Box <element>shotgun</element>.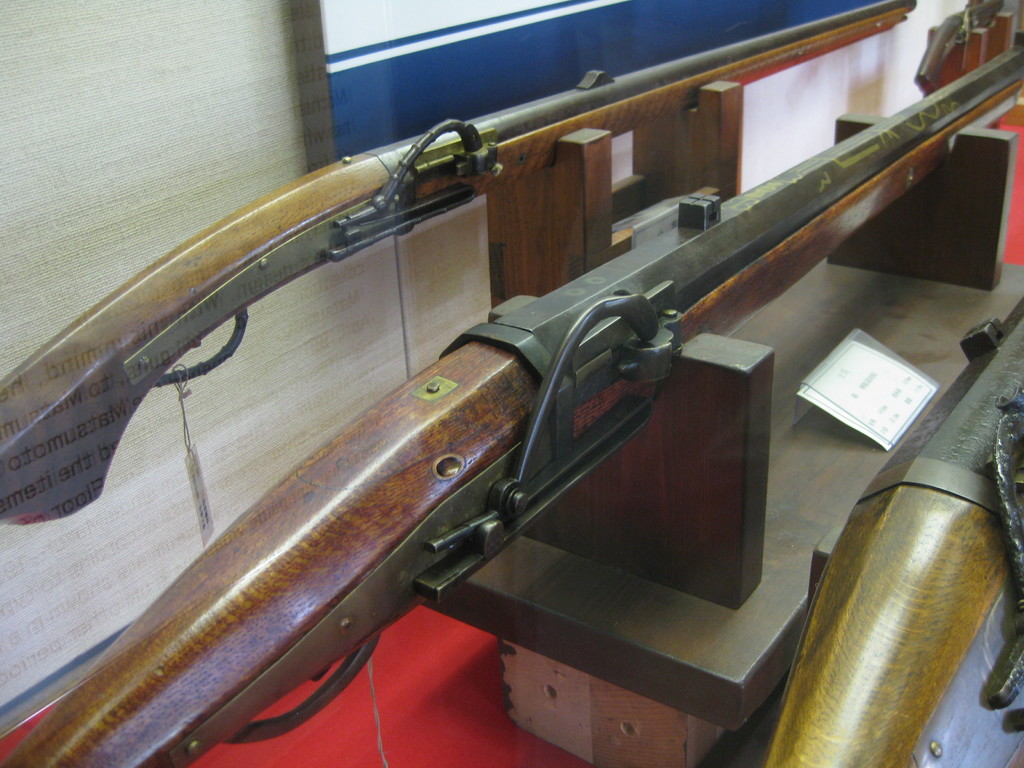
box=[0, 0, 920, 525].
